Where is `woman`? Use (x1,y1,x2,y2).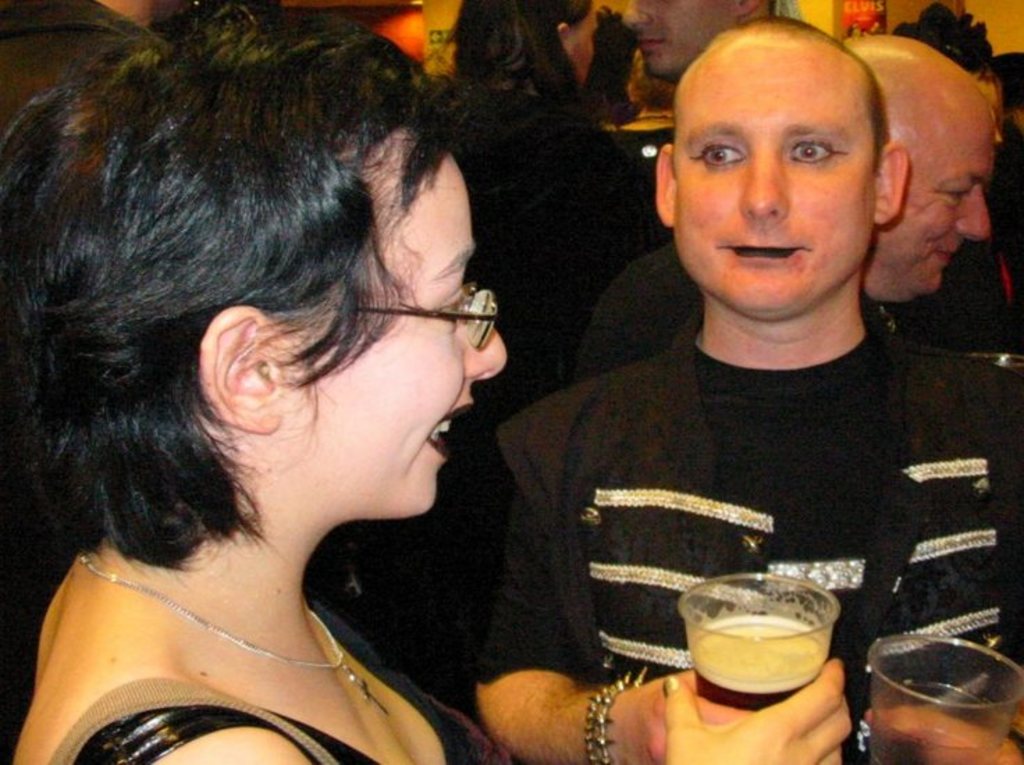
(3,11,632,764).
